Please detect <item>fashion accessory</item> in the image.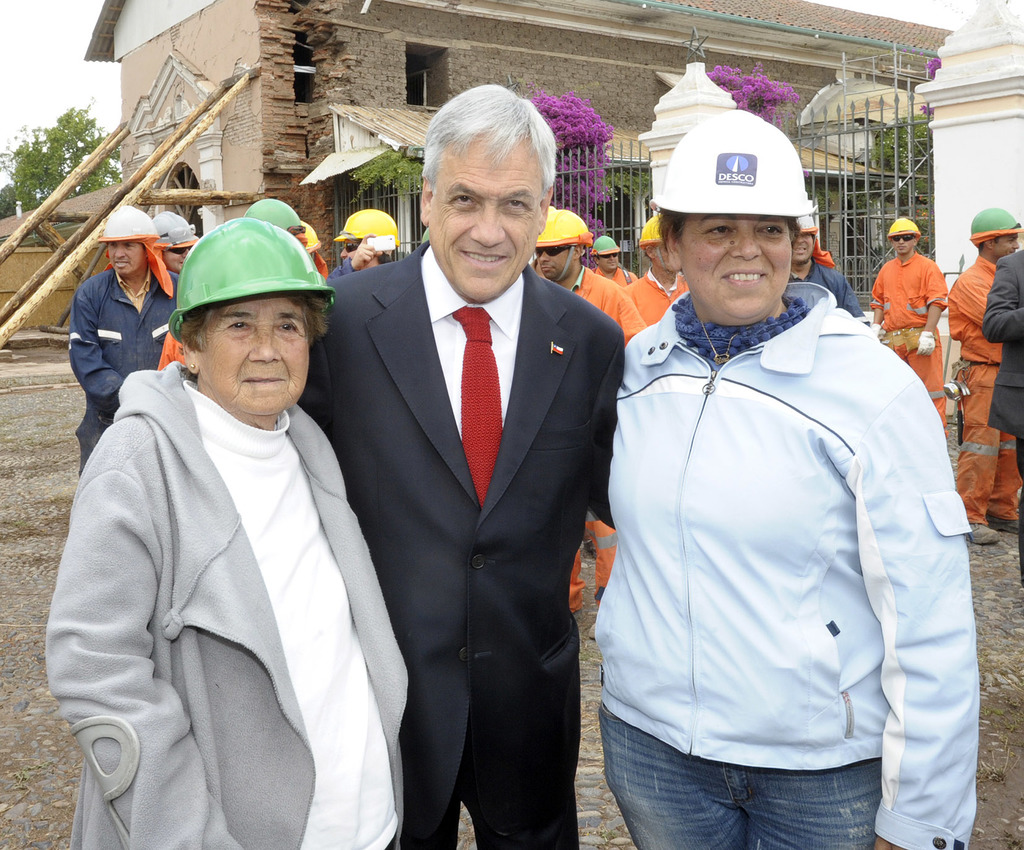
x1=335 y1=239 x2=363 y2=255.
